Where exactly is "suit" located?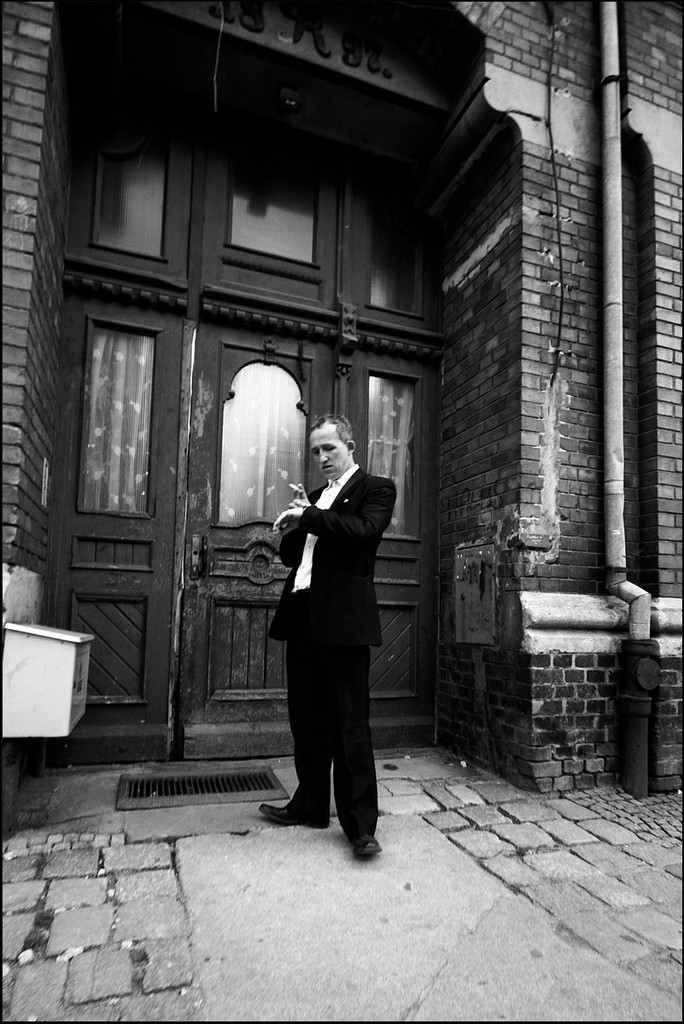
Its bounding box is crop(248, 449, 400, 839).
